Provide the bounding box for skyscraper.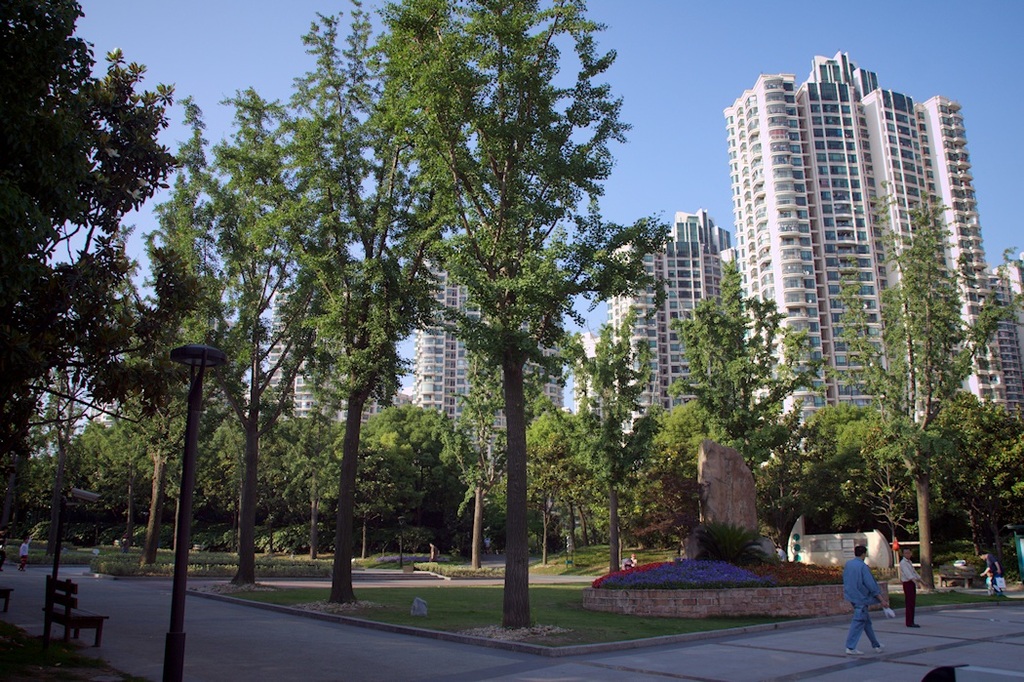
(x1=721, y1=59, x2=977, y2=493).
